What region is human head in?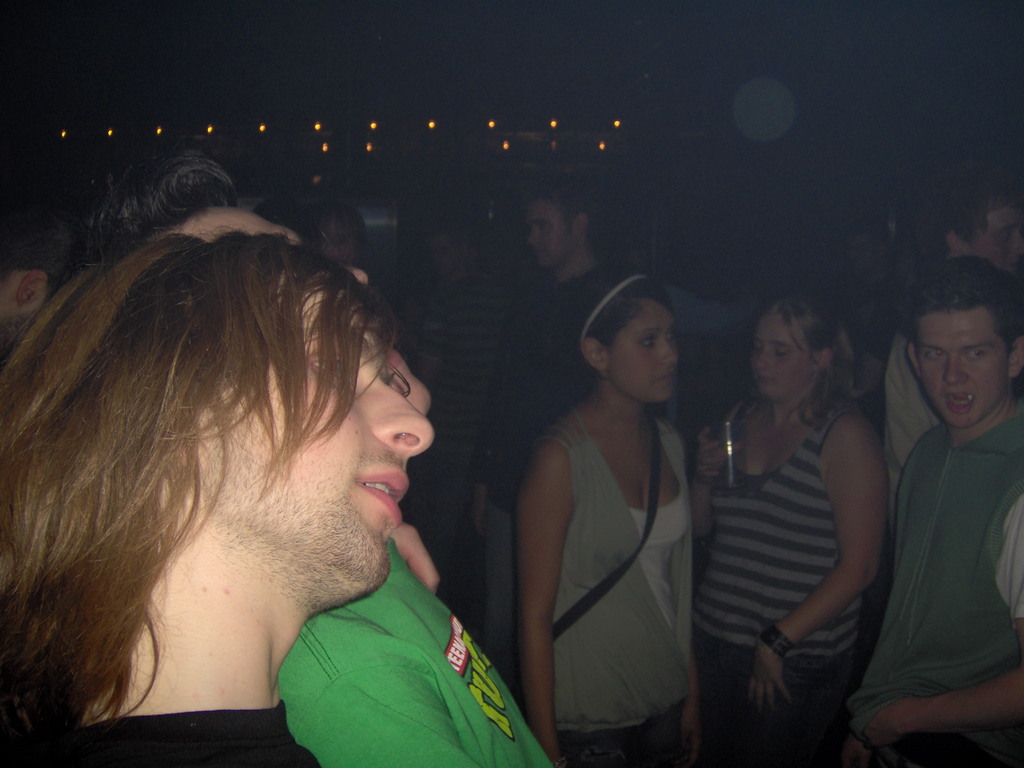
{"x1": 754, "y1": 290, "x2": 852, "y2": 401}.
